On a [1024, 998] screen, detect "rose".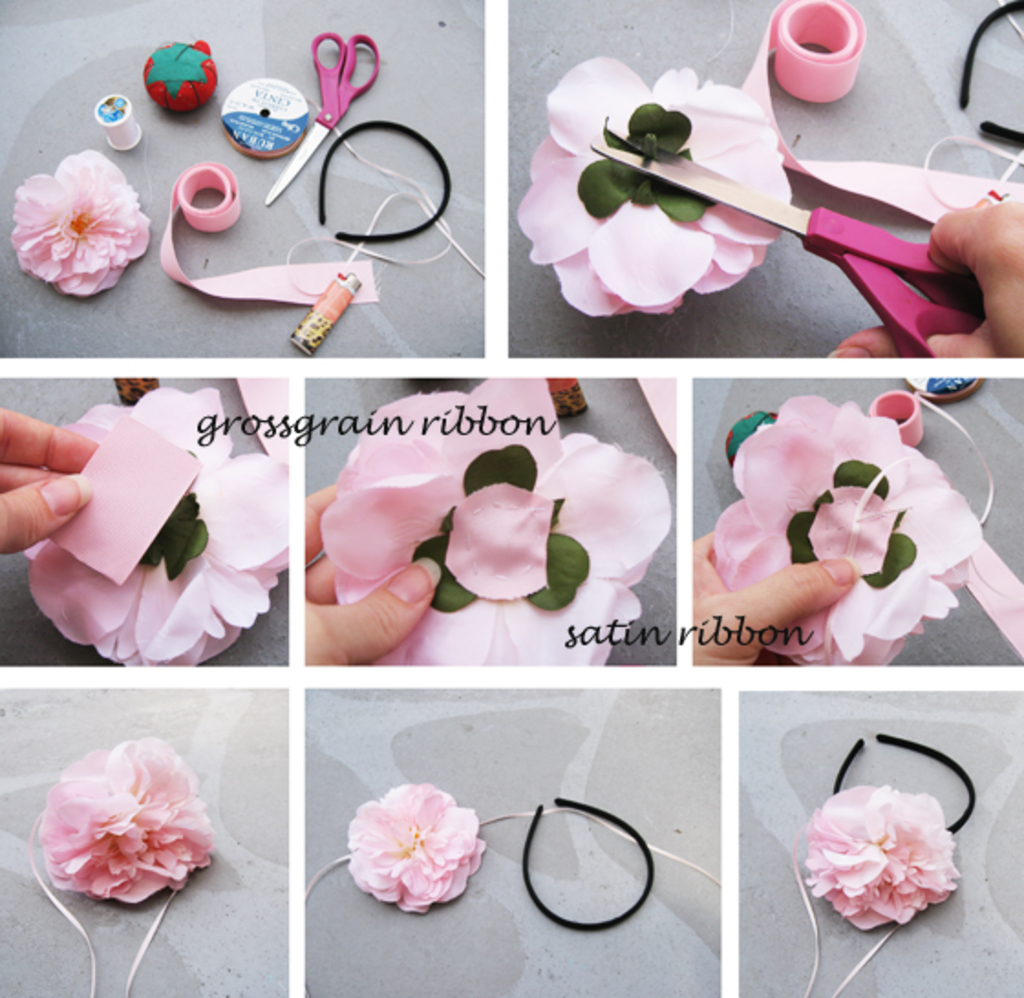
[x1=324, y1=369, x2=671, y2=667].
